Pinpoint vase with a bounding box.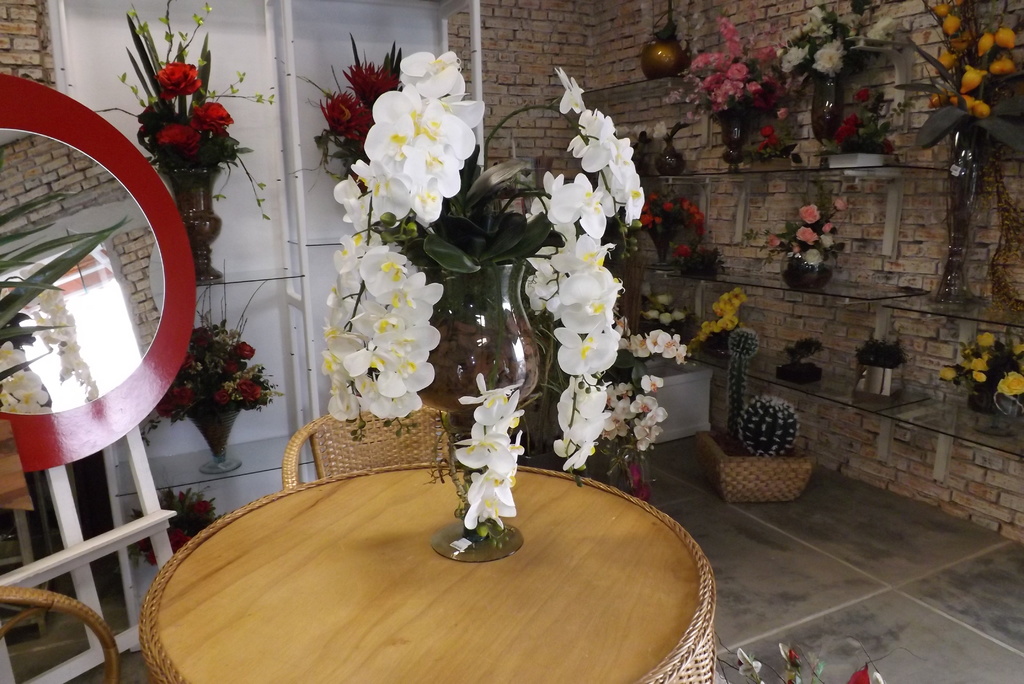
{"x1": 964, "y1": 376, "x2": 1017, "y2": 439}.
